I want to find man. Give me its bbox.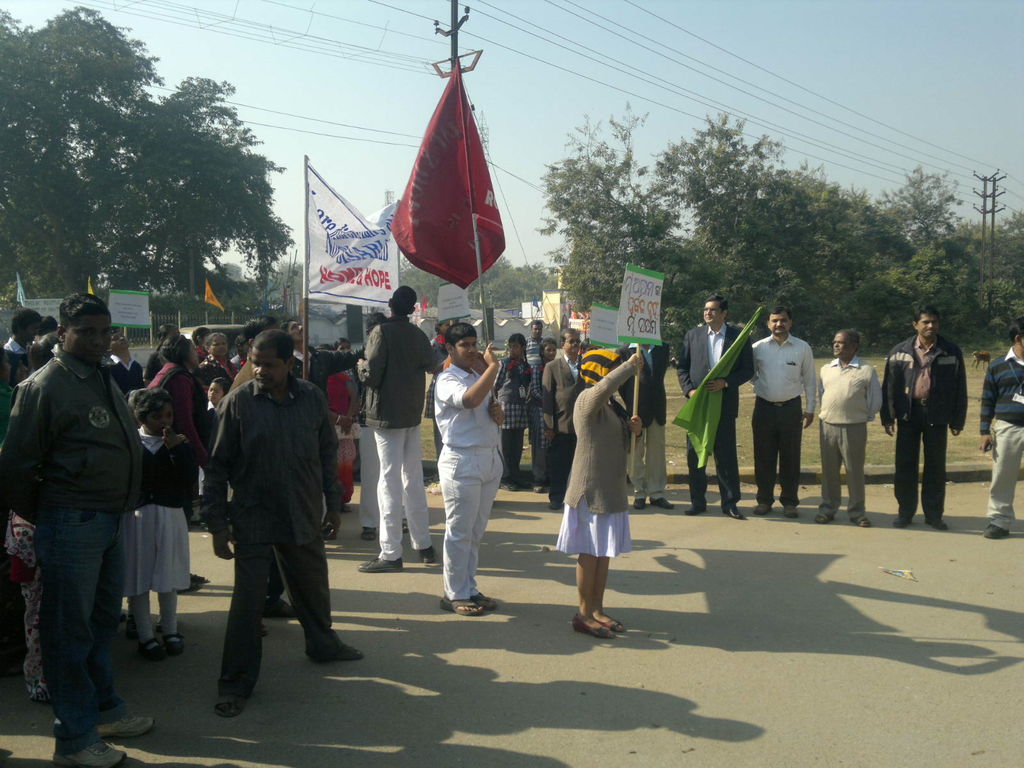
detection(677, 296, 759, 518).
